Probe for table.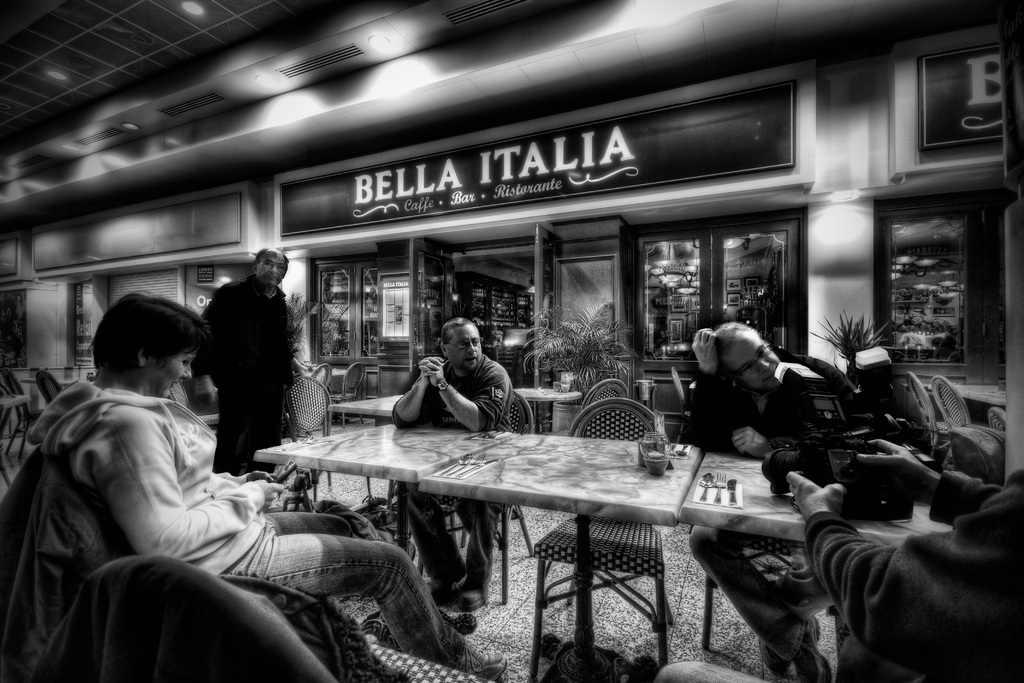
Probe result: region(295, 362, 344, 394).
